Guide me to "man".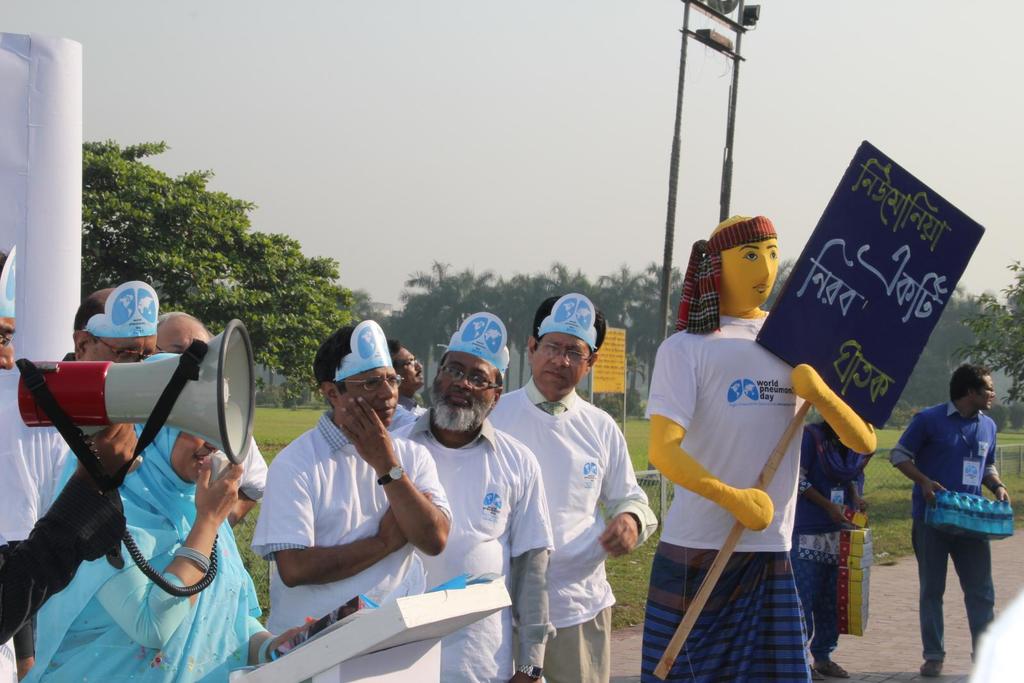
Guidance: {"left": 388, "top": 309, "right": 563, "bottom": 682}.
